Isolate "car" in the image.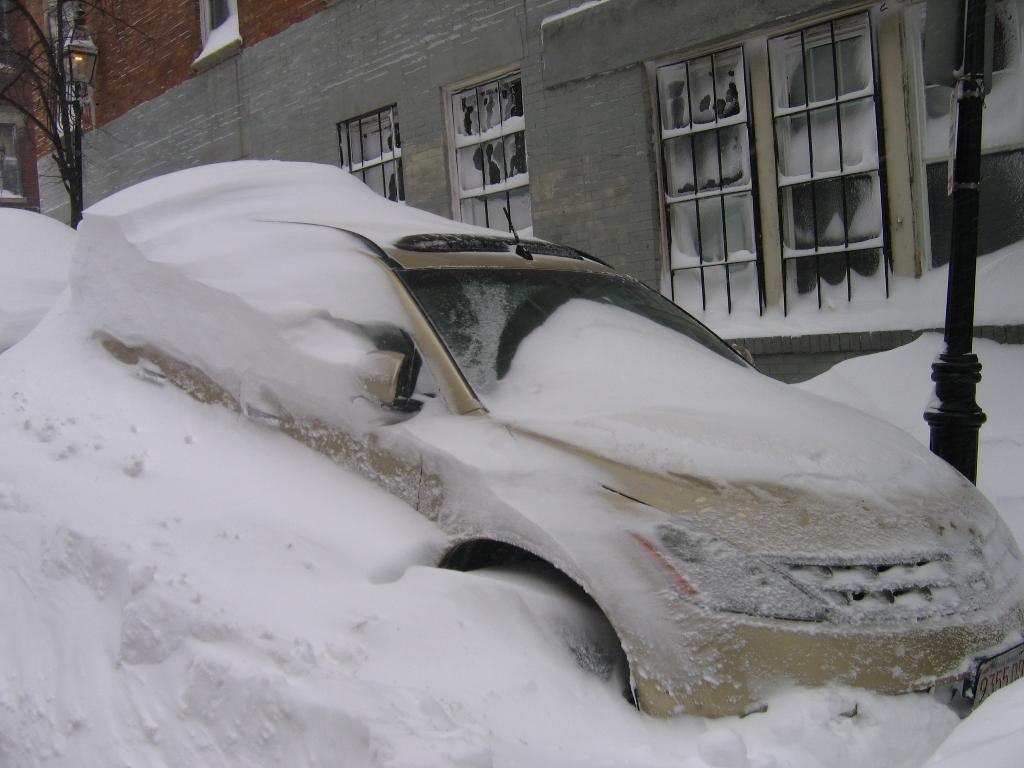
Isolated region: bbox=[70, 159, 1023, 719].
